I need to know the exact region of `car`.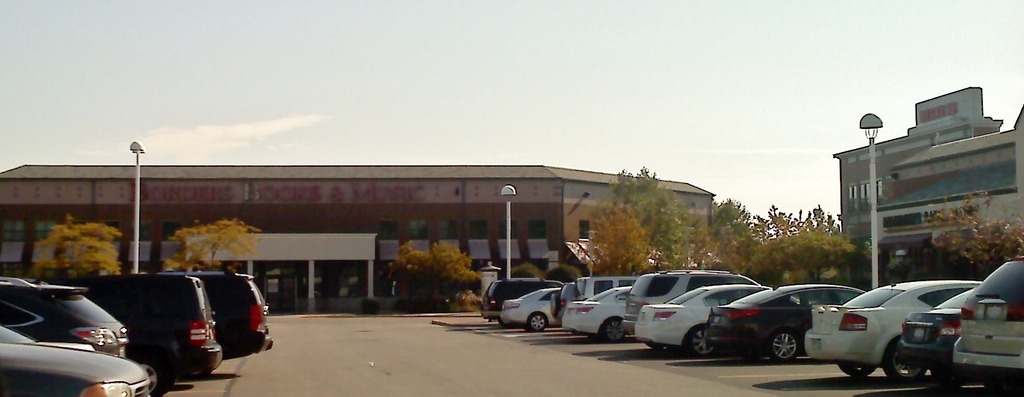
Region: box=[699, 279, 867, 362].
